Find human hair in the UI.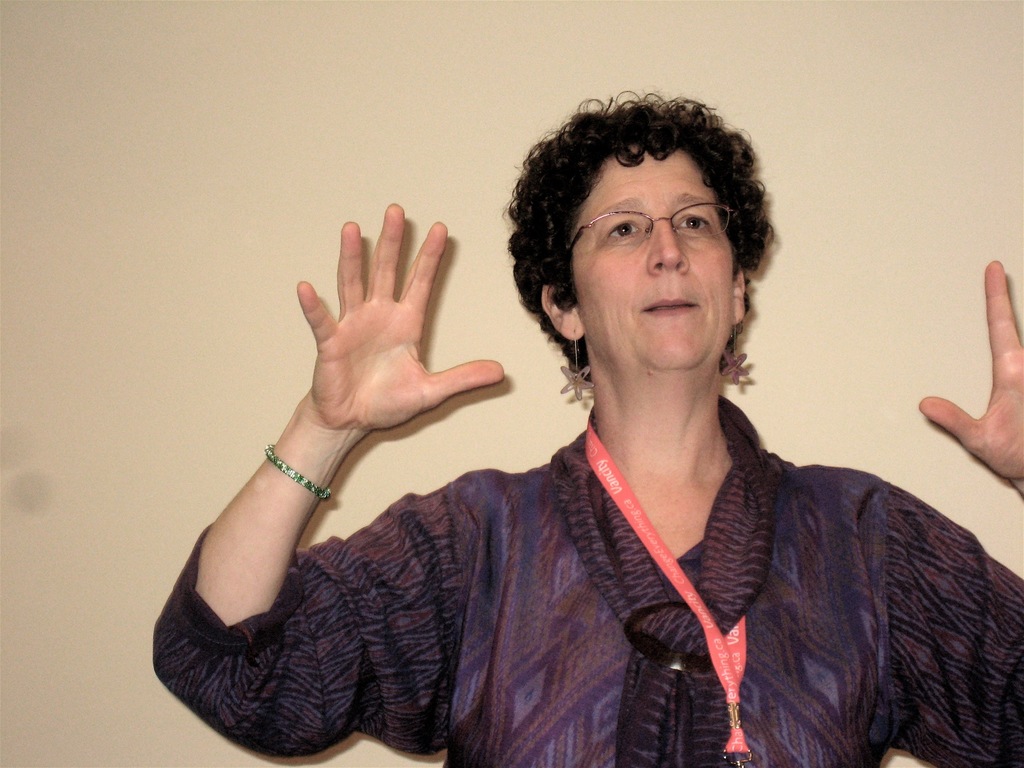
UI element at 515:86:780:381.
